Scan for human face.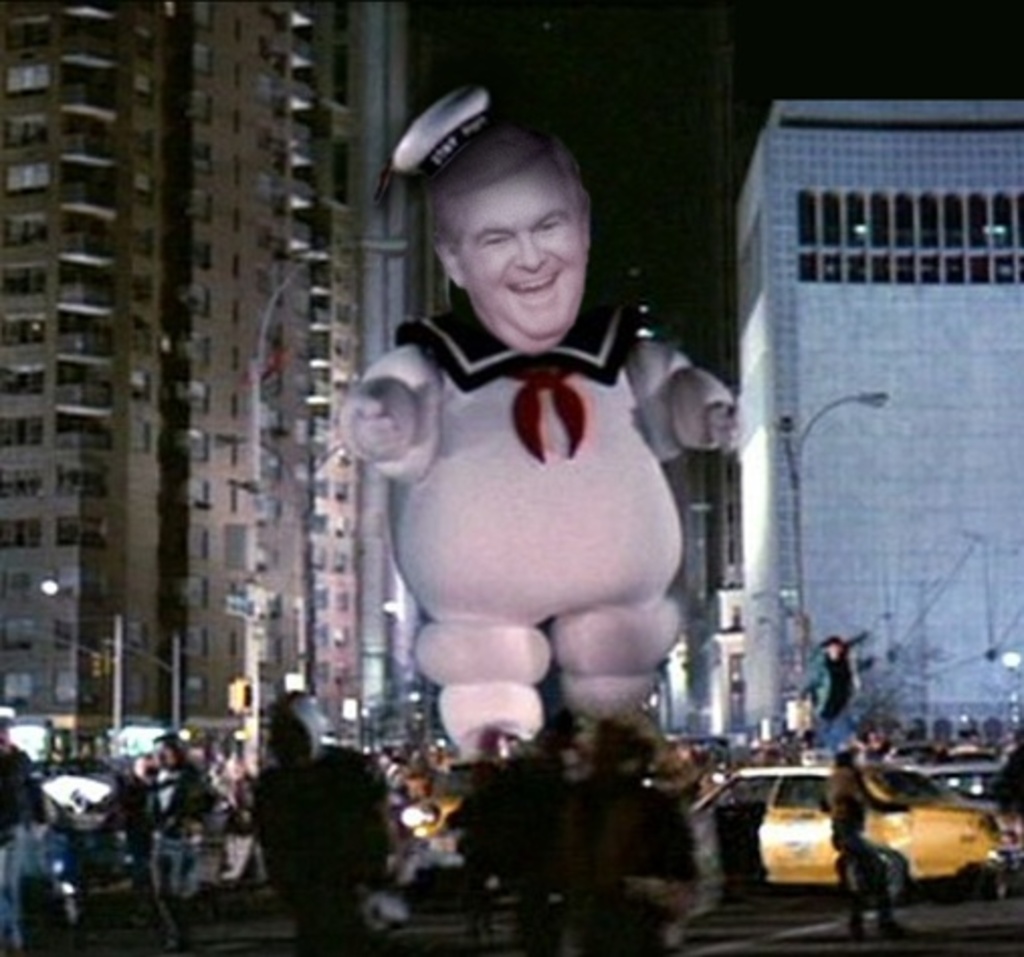
Scan result: [458,172,588,339].
